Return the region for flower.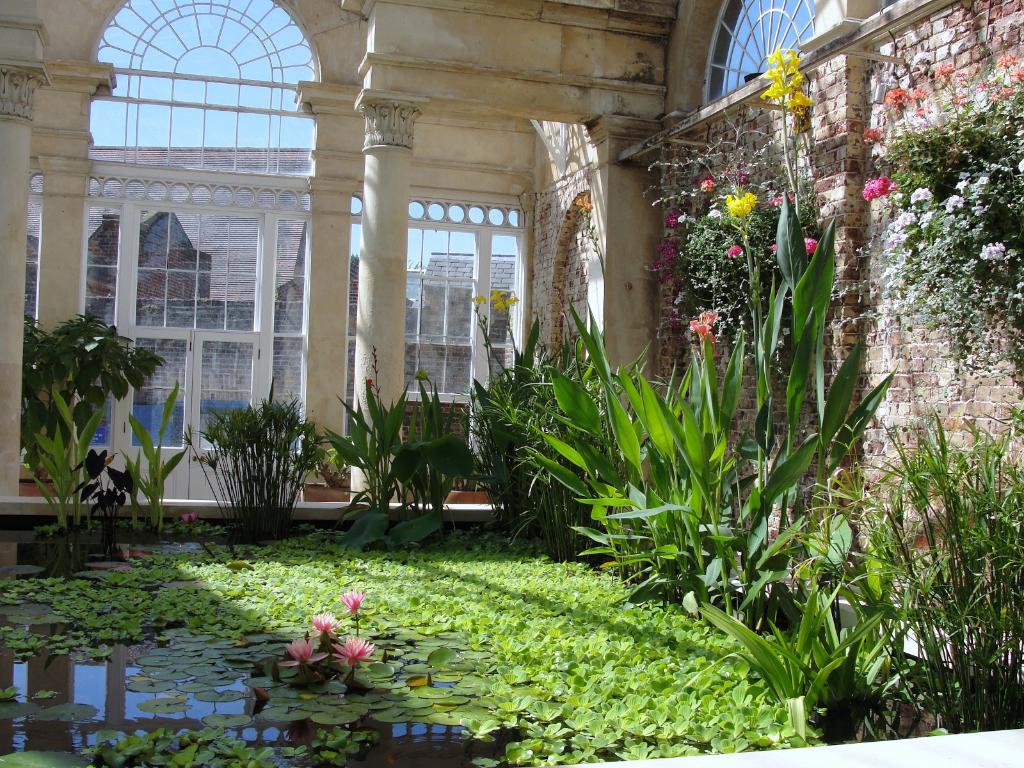
[280,631,321,668].
